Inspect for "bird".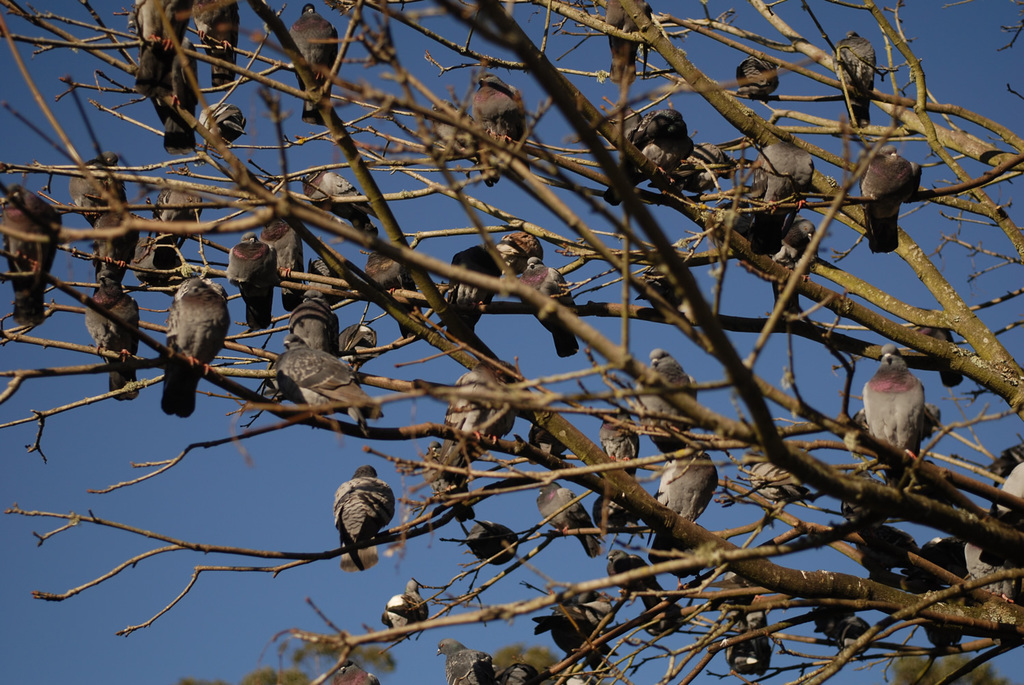
Inspection: rect(646, 431, 728, 520).
